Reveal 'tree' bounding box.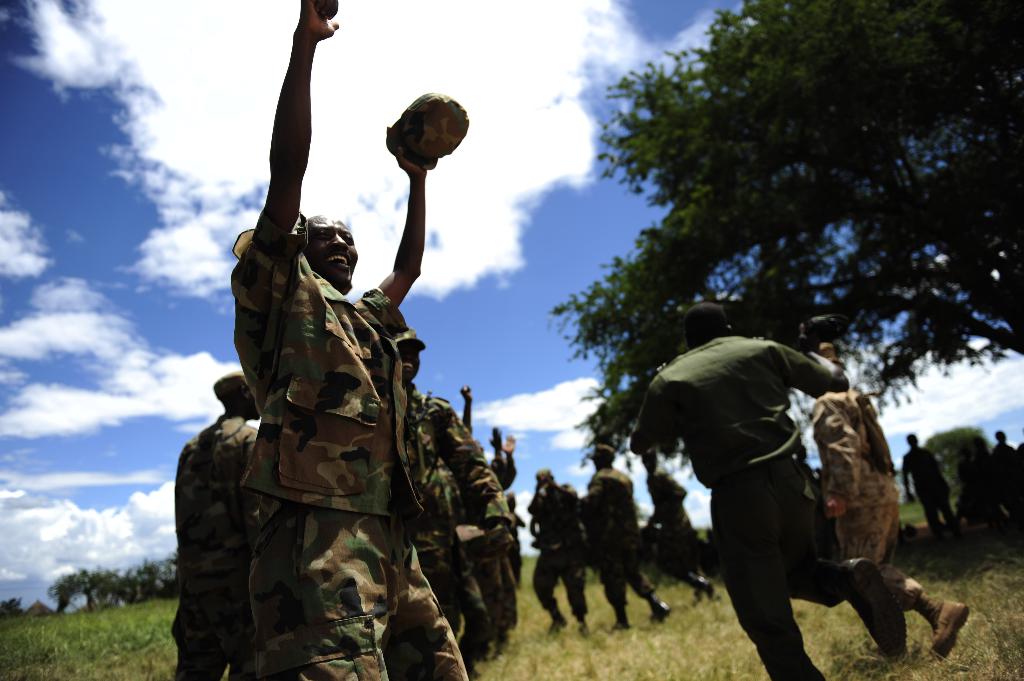
Revealed: {"x1": 557, "y1": 23, "x2": 1005, "y2": 401}.
